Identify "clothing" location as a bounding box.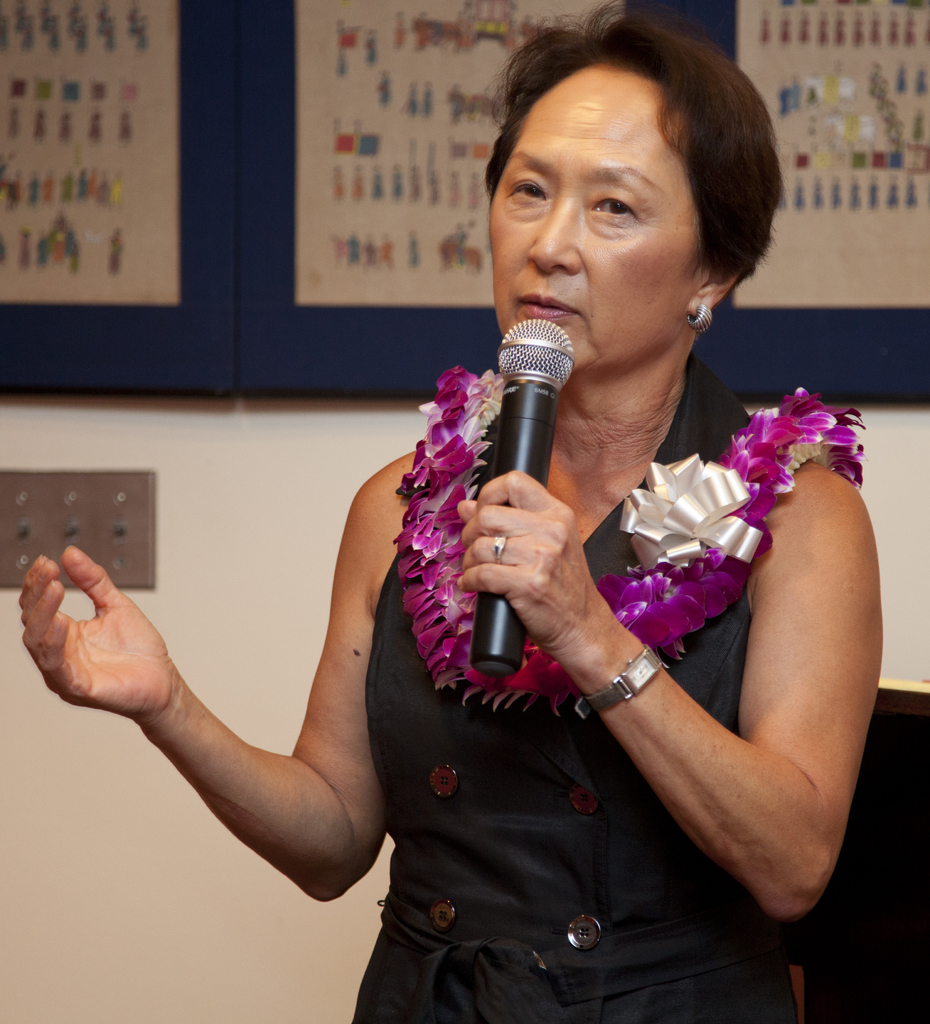
[323, 312, 867, 988].
